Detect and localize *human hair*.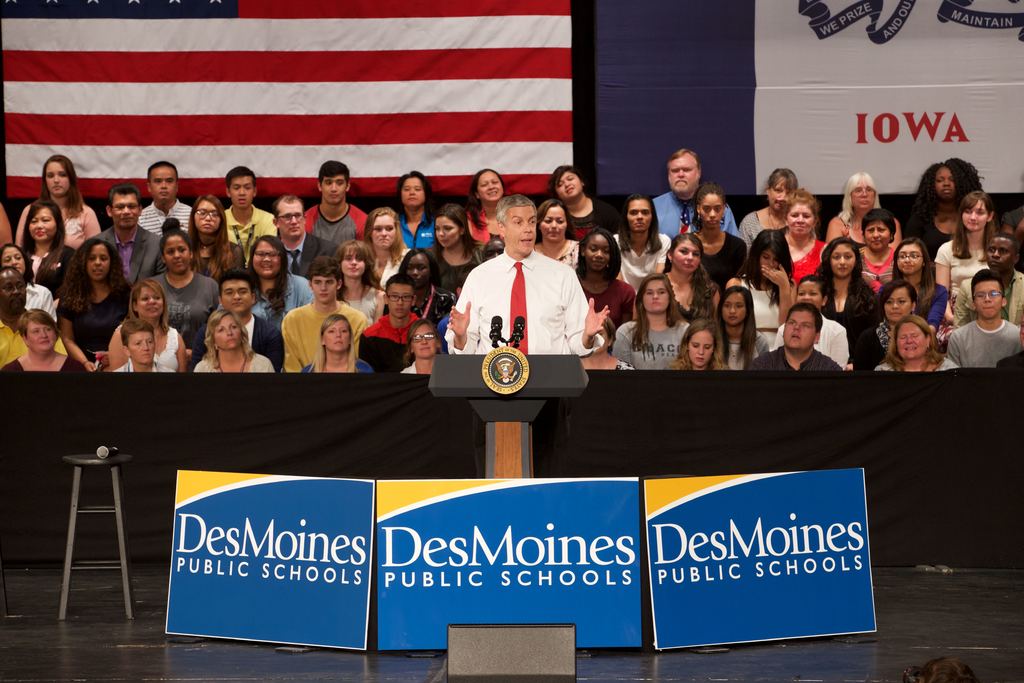
Localized at <region>0, 242, 34, 284</region>.
